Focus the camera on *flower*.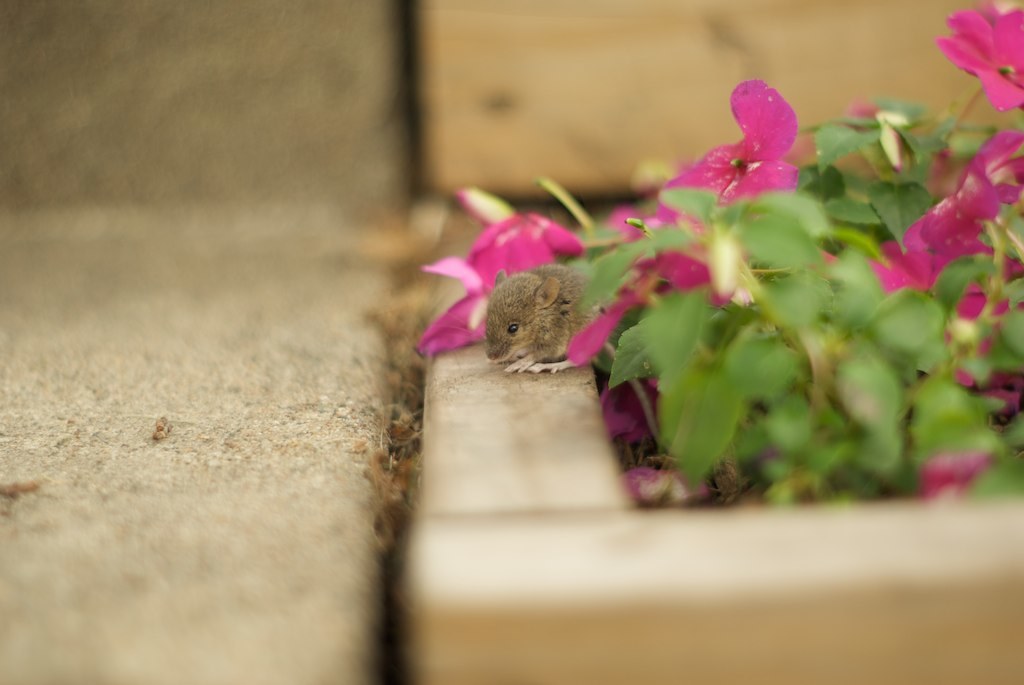
Focus region: region(670, 78, 798, 207).
